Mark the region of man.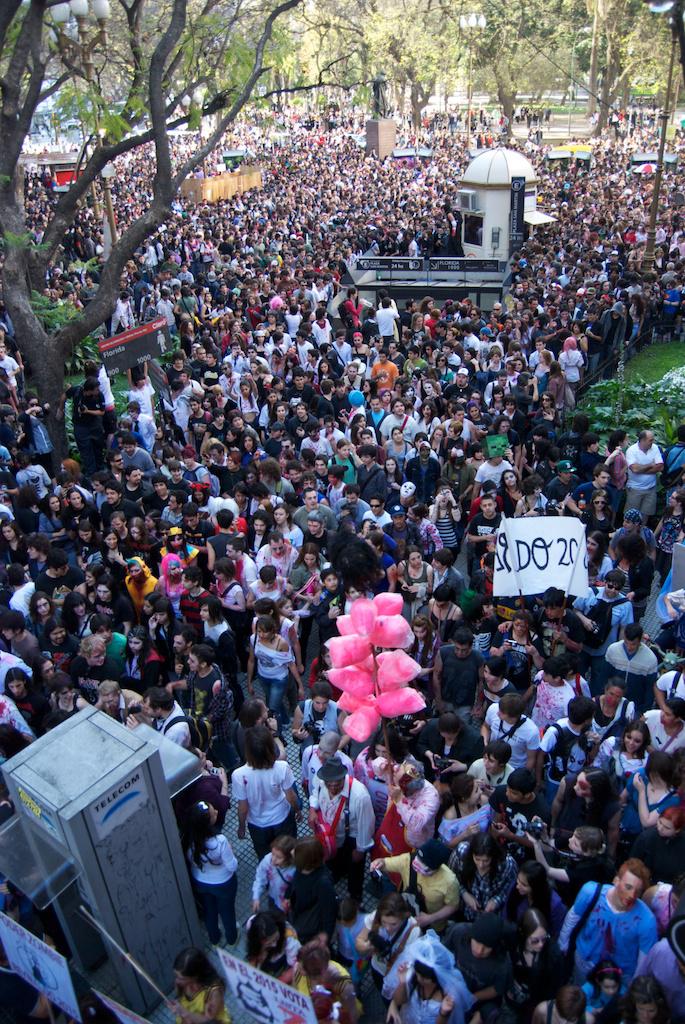
Region: {"left": 571, "top": 571, "right": 636, "bottom": 688}.
